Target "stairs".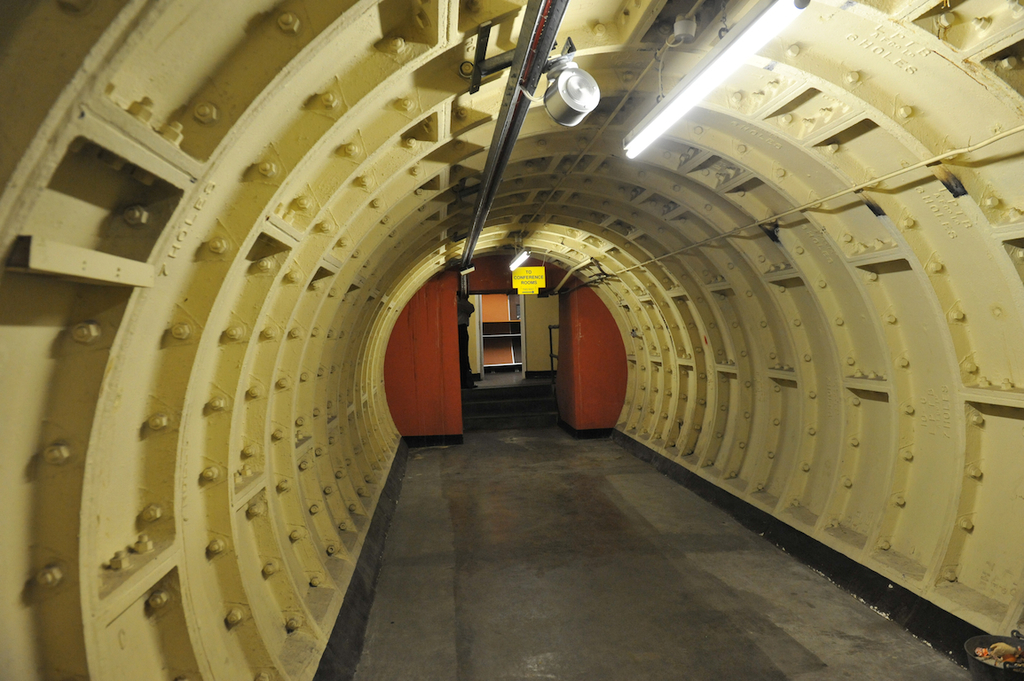
Target region: box(464, 384, 565, 439).
